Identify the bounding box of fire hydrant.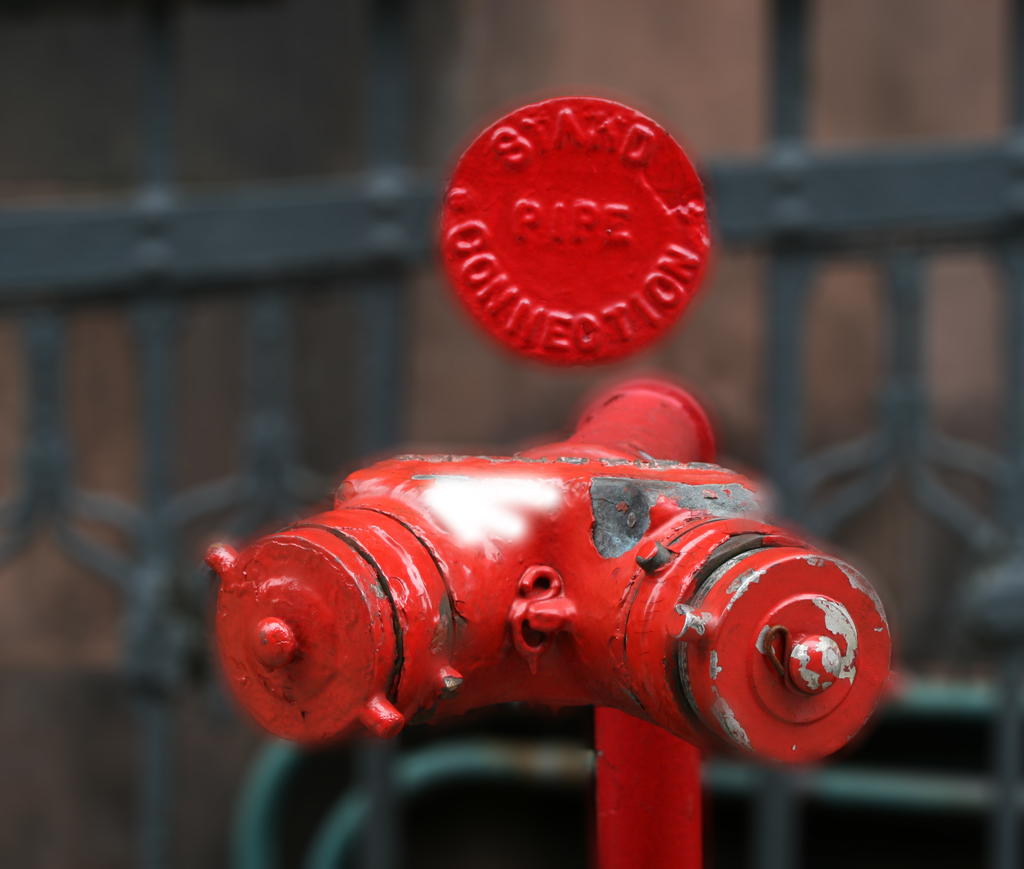
region(204, 379, 904, 868).
